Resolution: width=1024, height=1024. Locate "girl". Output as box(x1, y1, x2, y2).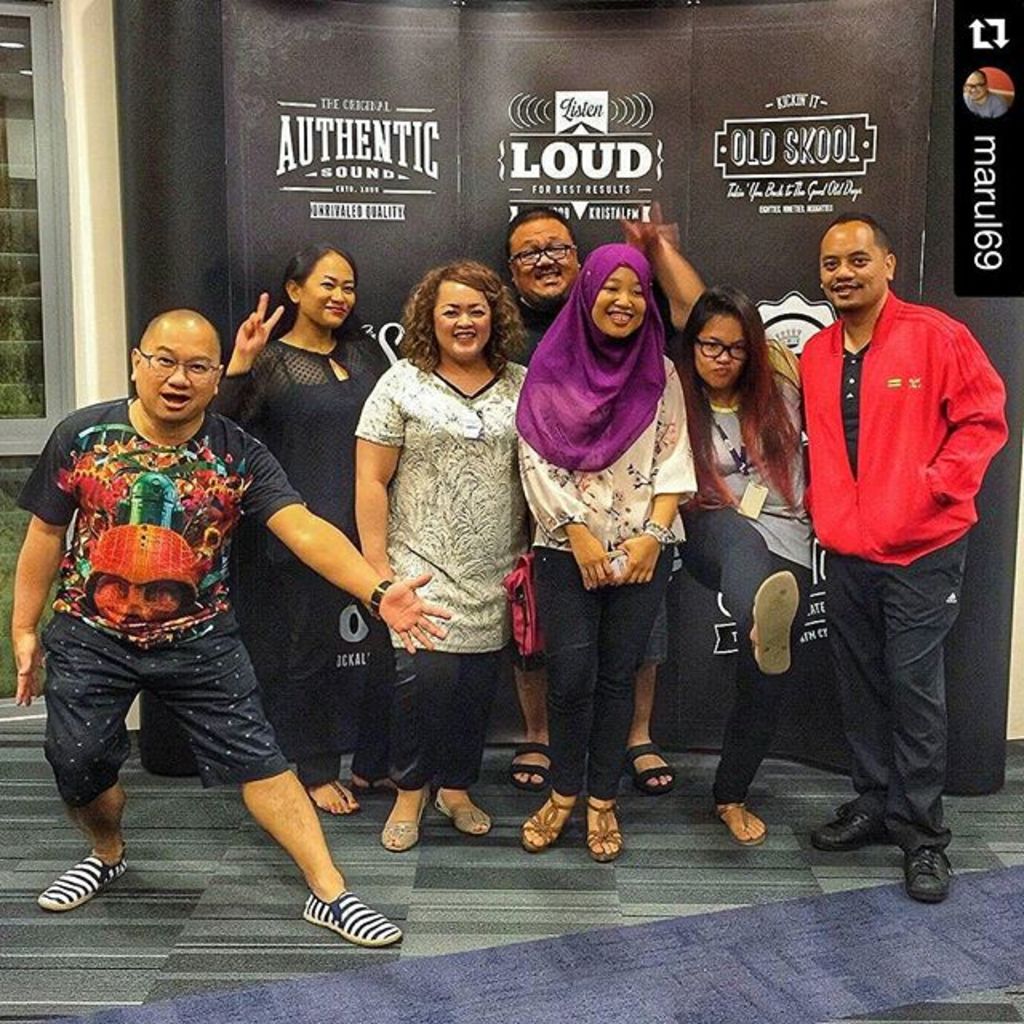
box(360, 270, 531, 856).
